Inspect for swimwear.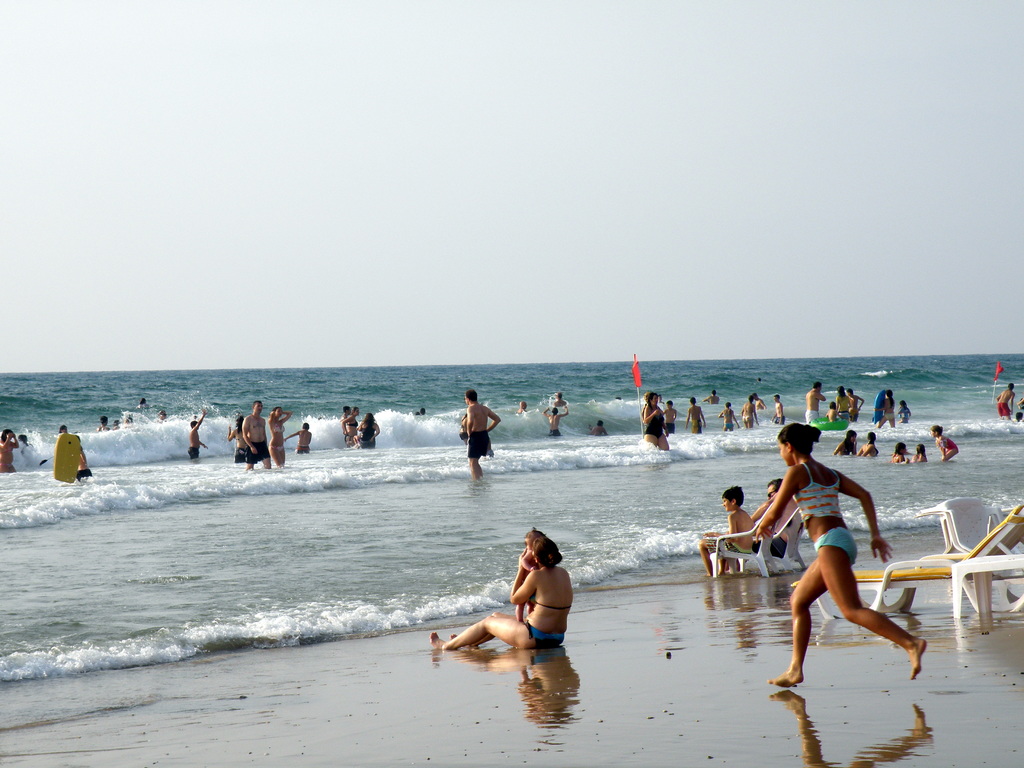
Inspection: [left=294, top=449, right=312, bottom=454].
